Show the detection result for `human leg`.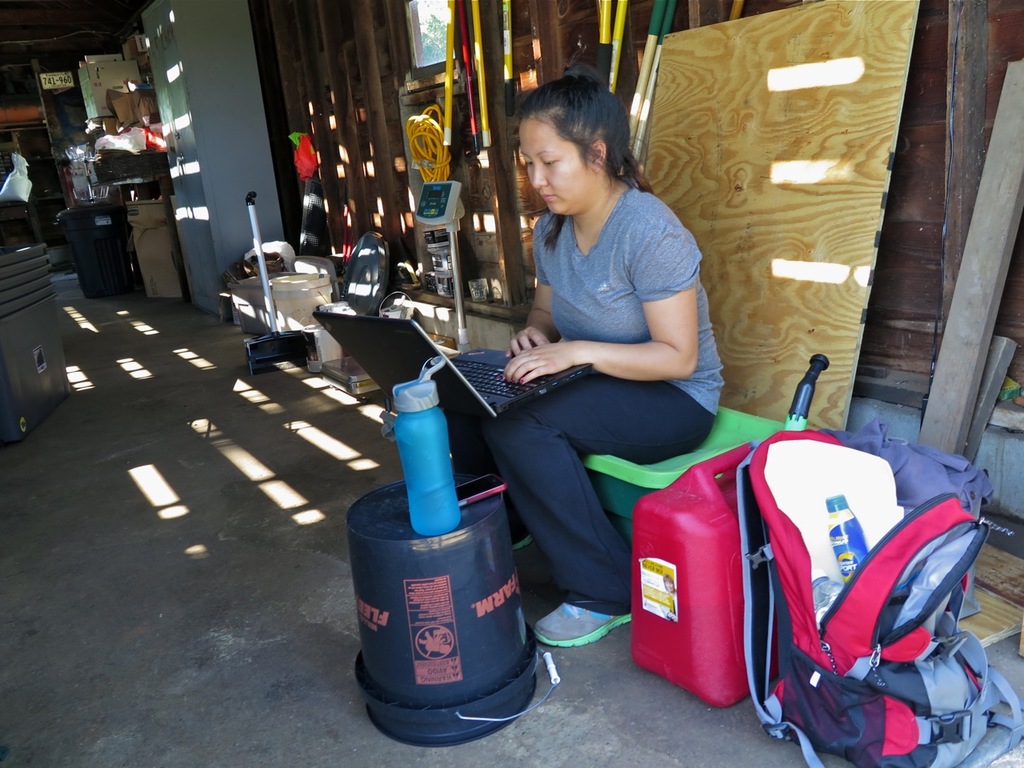
442, 416, 533, 552.
